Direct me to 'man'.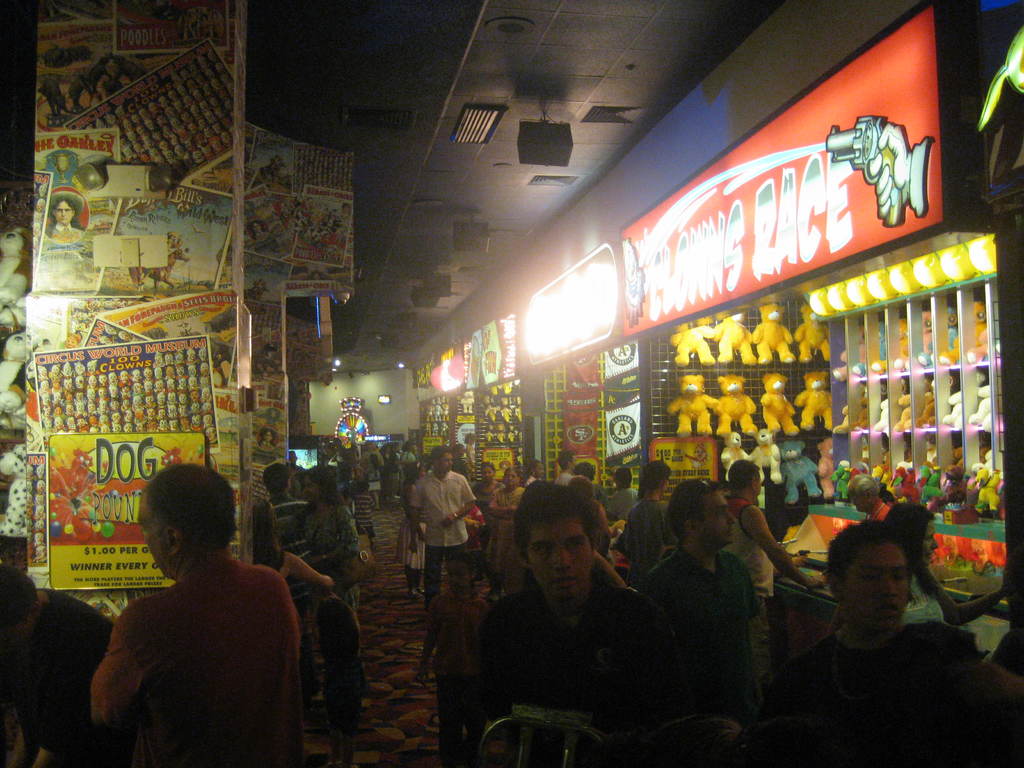
Direction: bbox=[558, 442, 576, 479].
